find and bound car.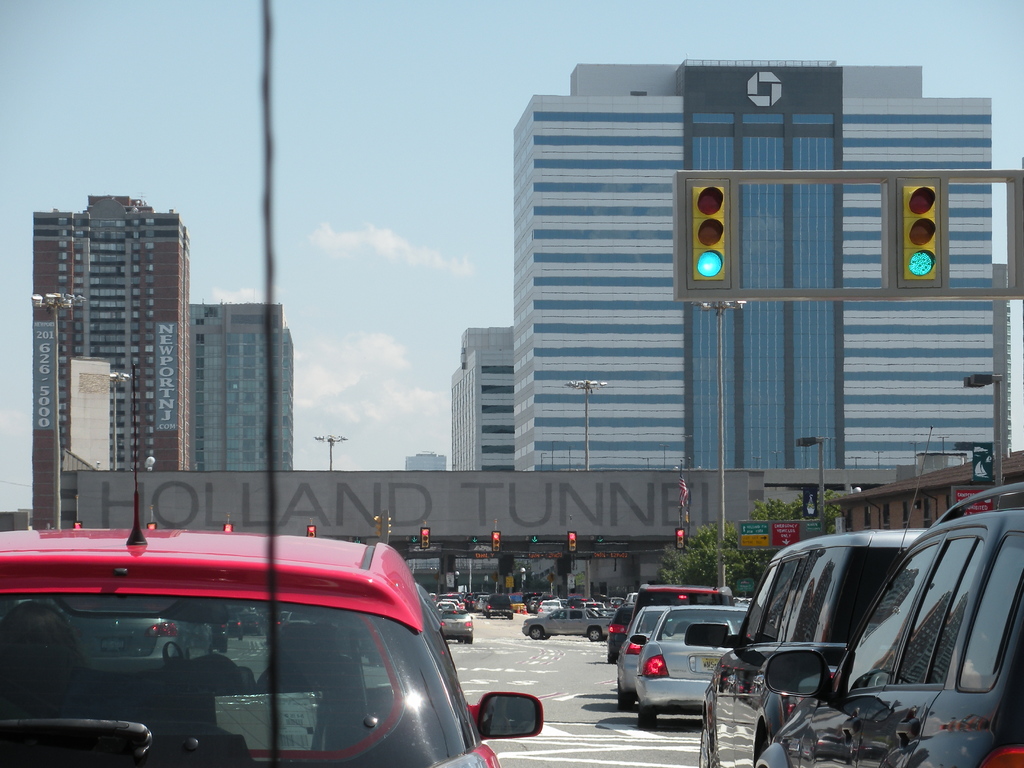
Bound: [276, 610, 289, 630].
